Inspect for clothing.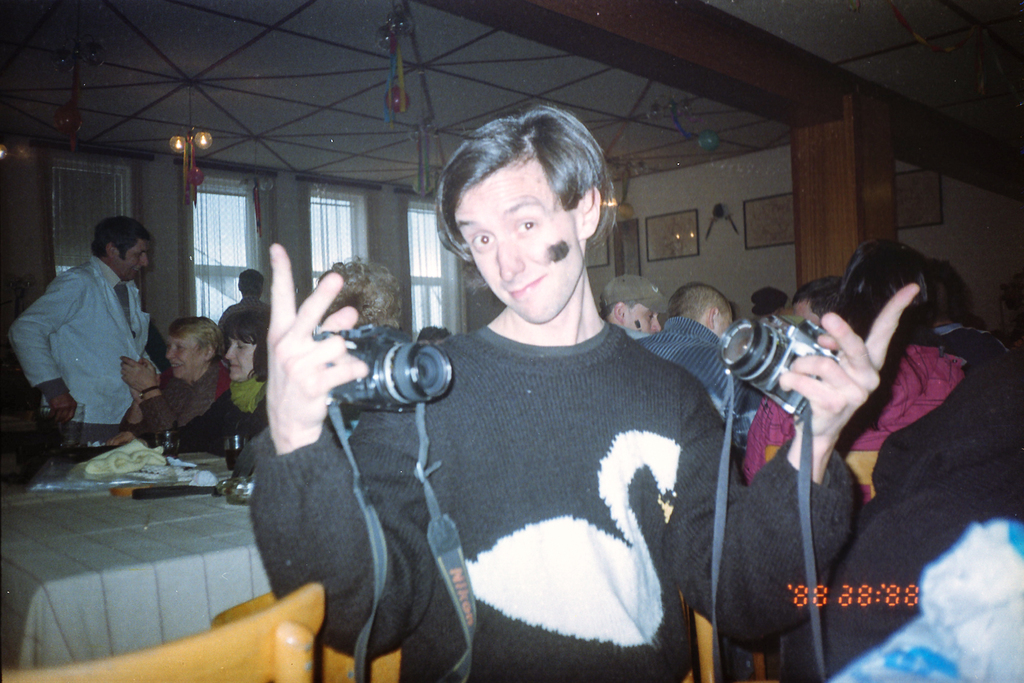
Inspection: crop(740, 346, 970, 502).
